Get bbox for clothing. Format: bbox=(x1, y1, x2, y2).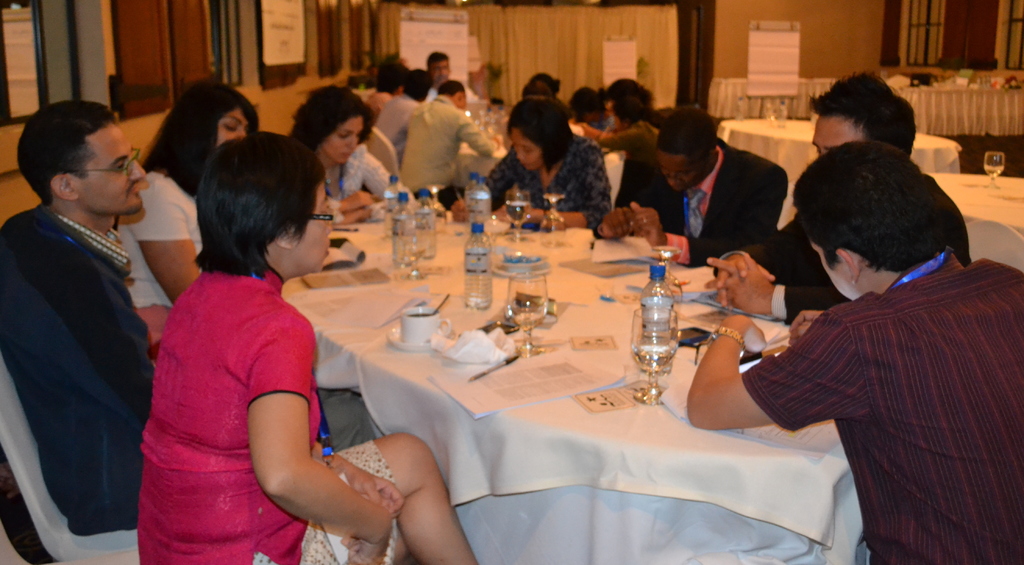
bbox=(321, 139, 397, 204).
